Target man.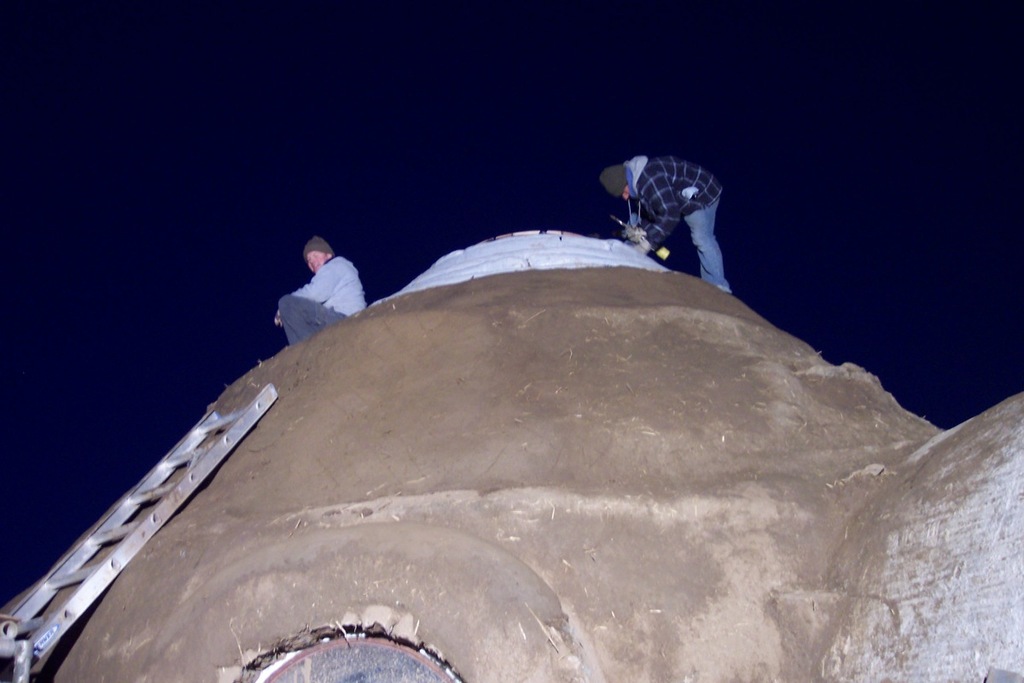
Target region: (left=602, top=153, right=731, bottom=296).
